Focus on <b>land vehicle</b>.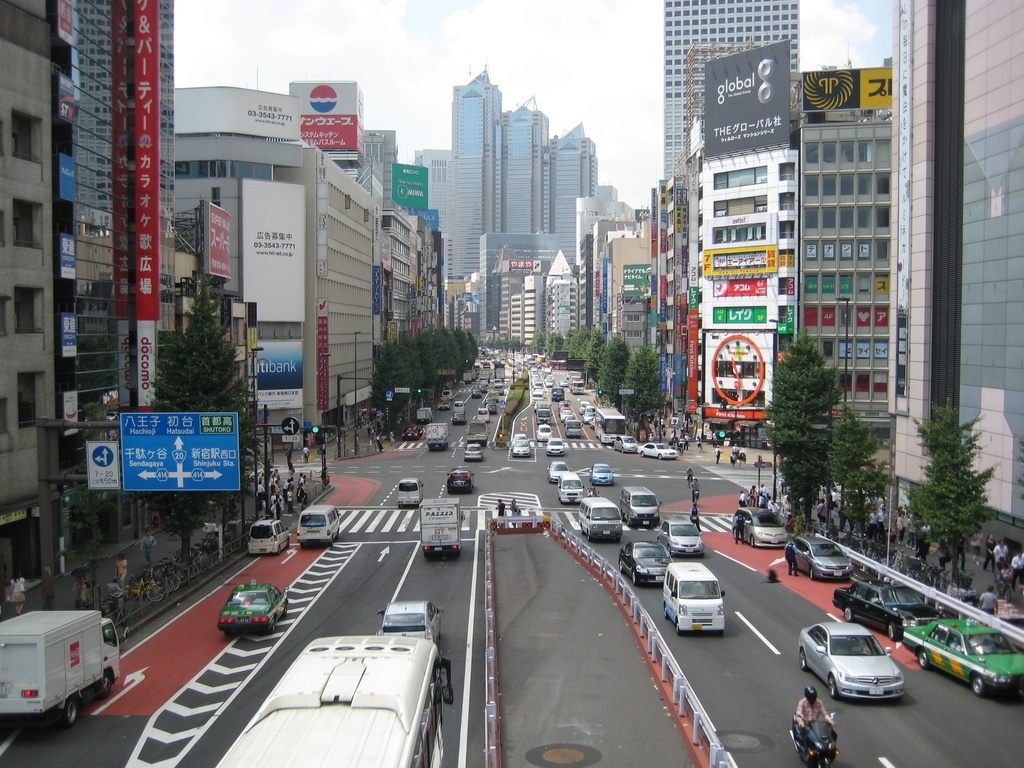
Focused at locate(456, 401, 465, 408).
